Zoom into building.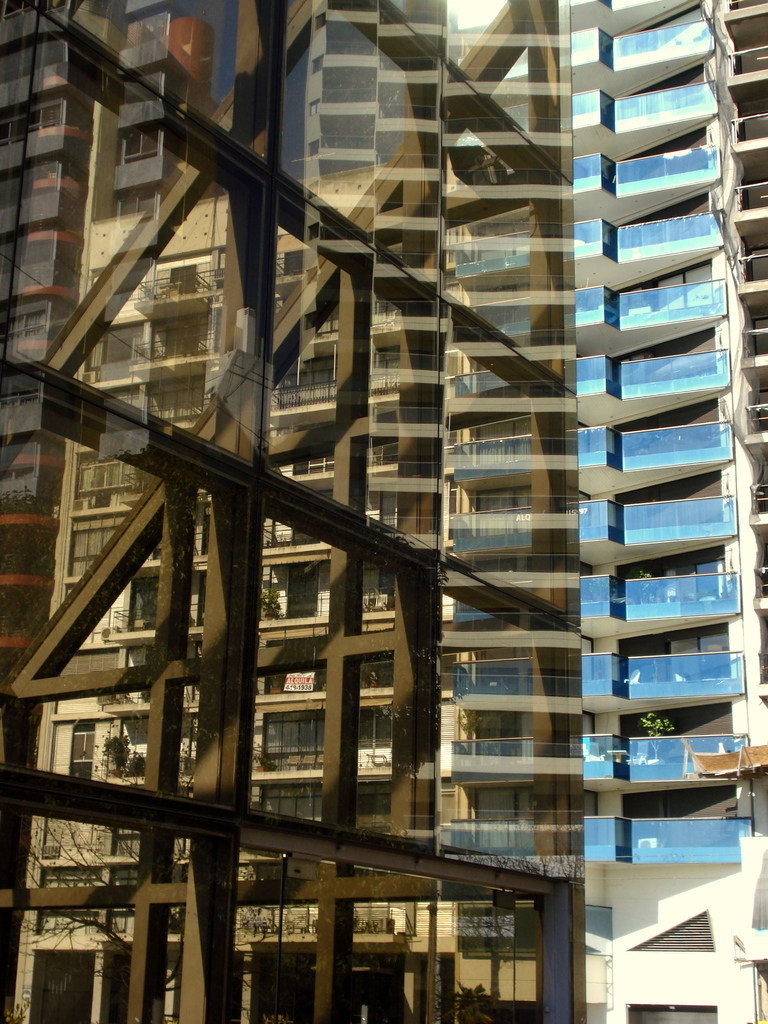
Zoom target: x1=0 y1=0 x2=765 y2=1023.
